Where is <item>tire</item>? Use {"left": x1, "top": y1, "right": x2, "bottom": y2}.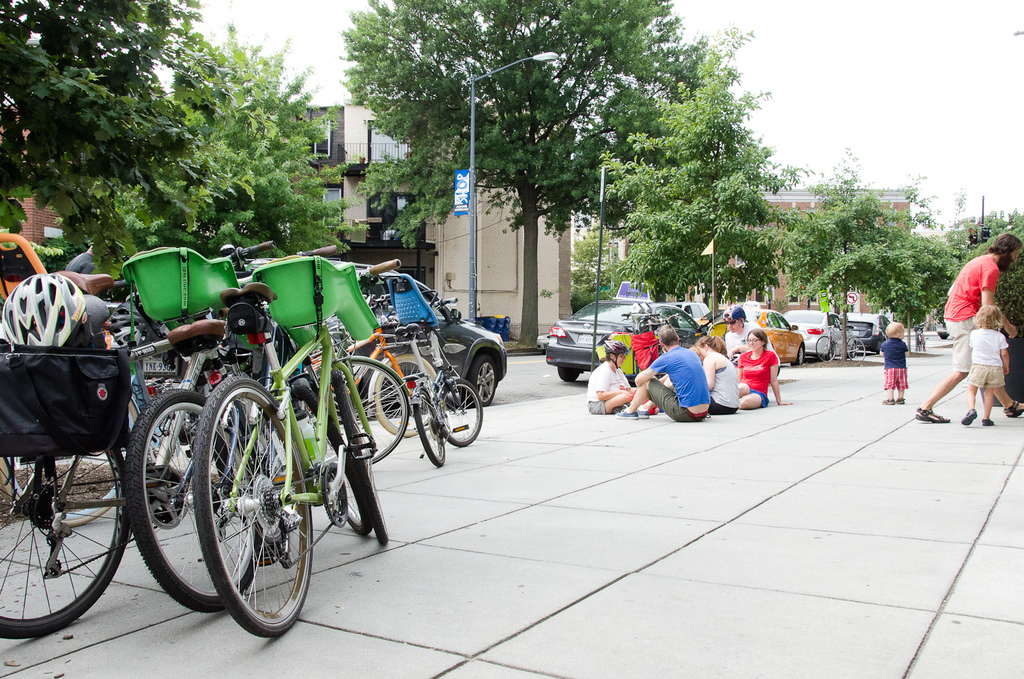
{"left": 848, "top": 337, "right": 865, "bottom": 359}.
